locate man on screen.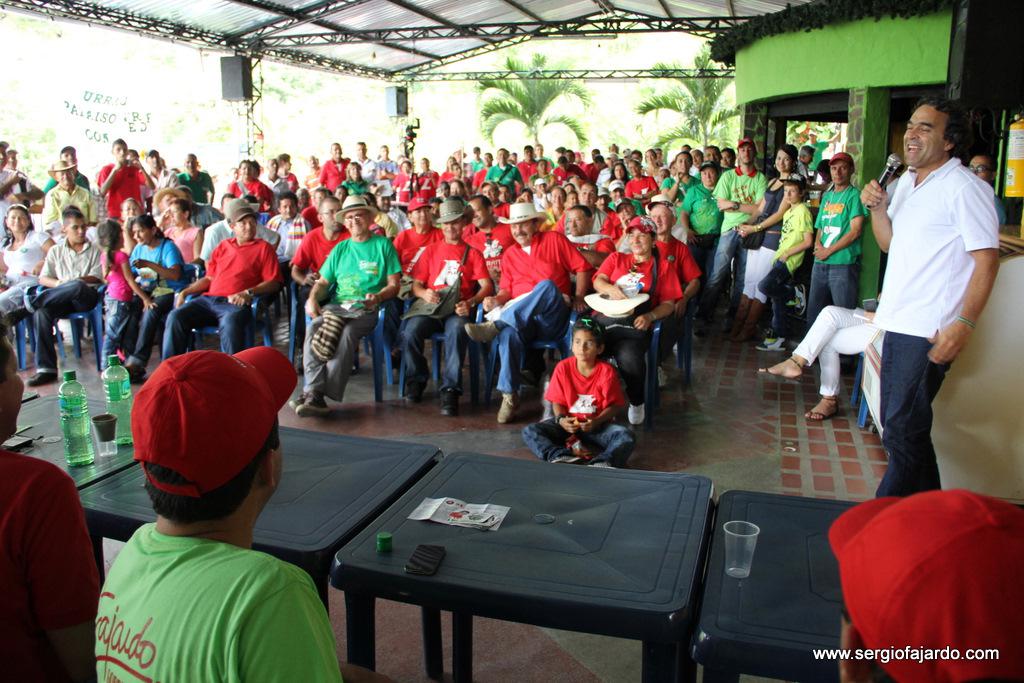
On screen at locate(965, 152, 1007, 225).
